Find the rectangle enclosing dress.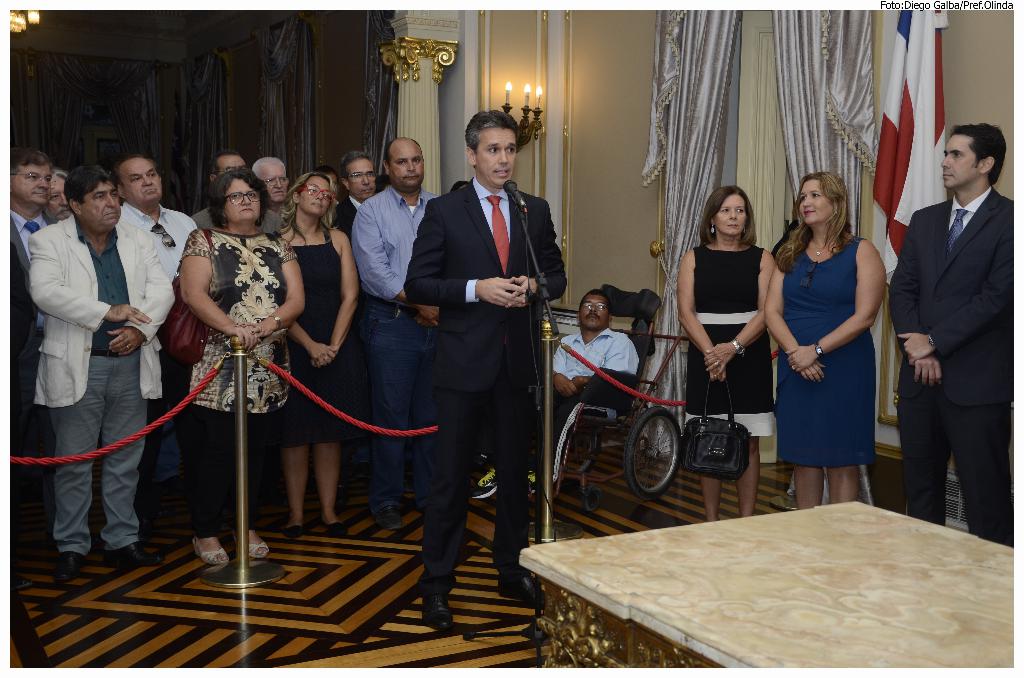
(280, 231, 378, 448).
